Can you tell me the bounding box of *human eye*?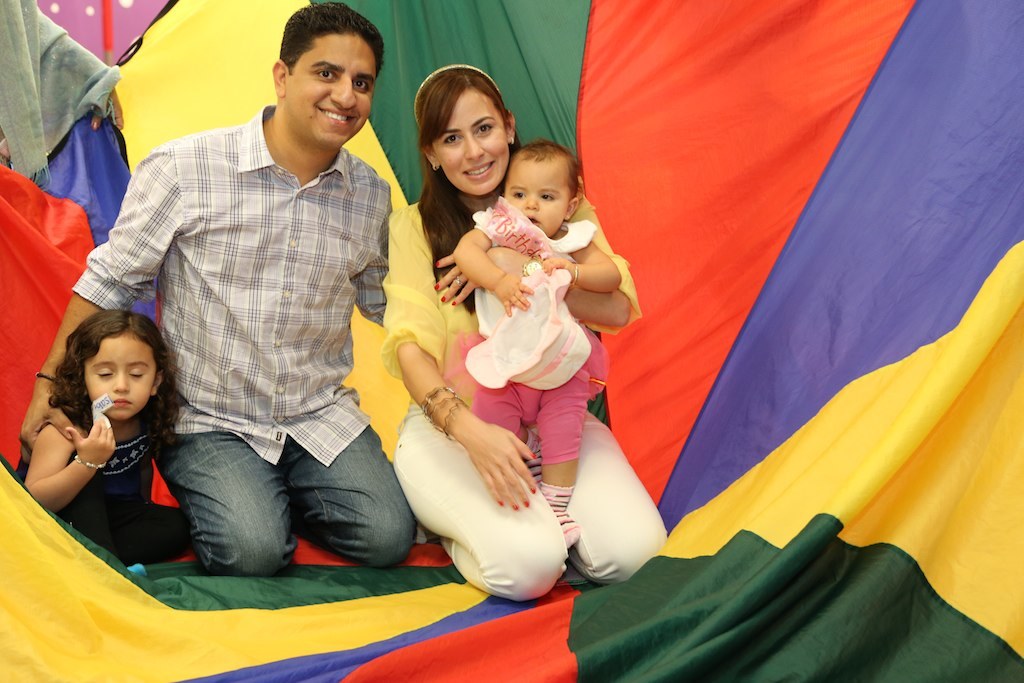
{"x1": 94, "y1": 367, "x2": 112, "y2": 380}.
